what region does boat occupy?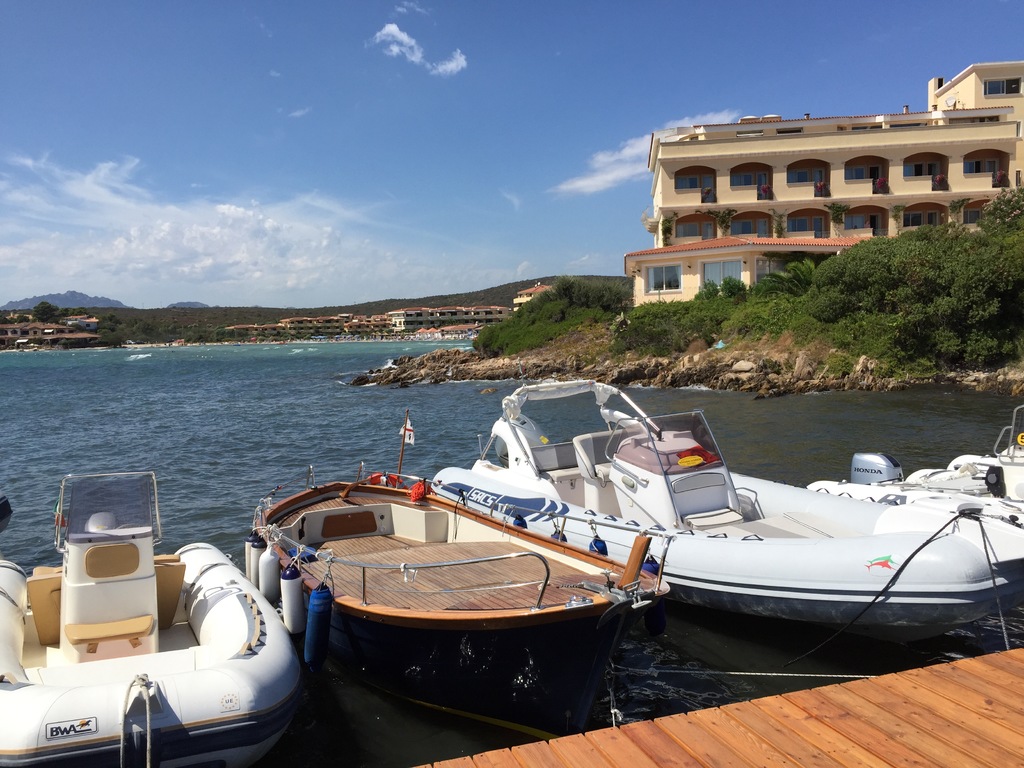
250:454:681:719.
